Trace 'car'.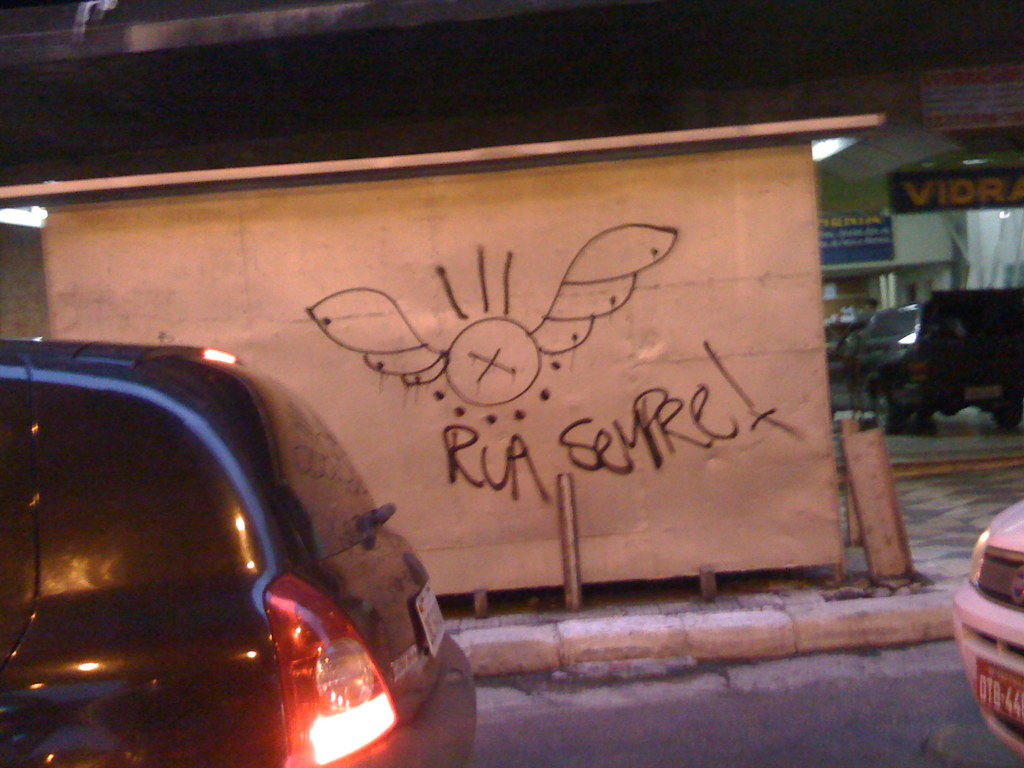
Traced to x1=0 y1=338 x2=482 y2=767.
